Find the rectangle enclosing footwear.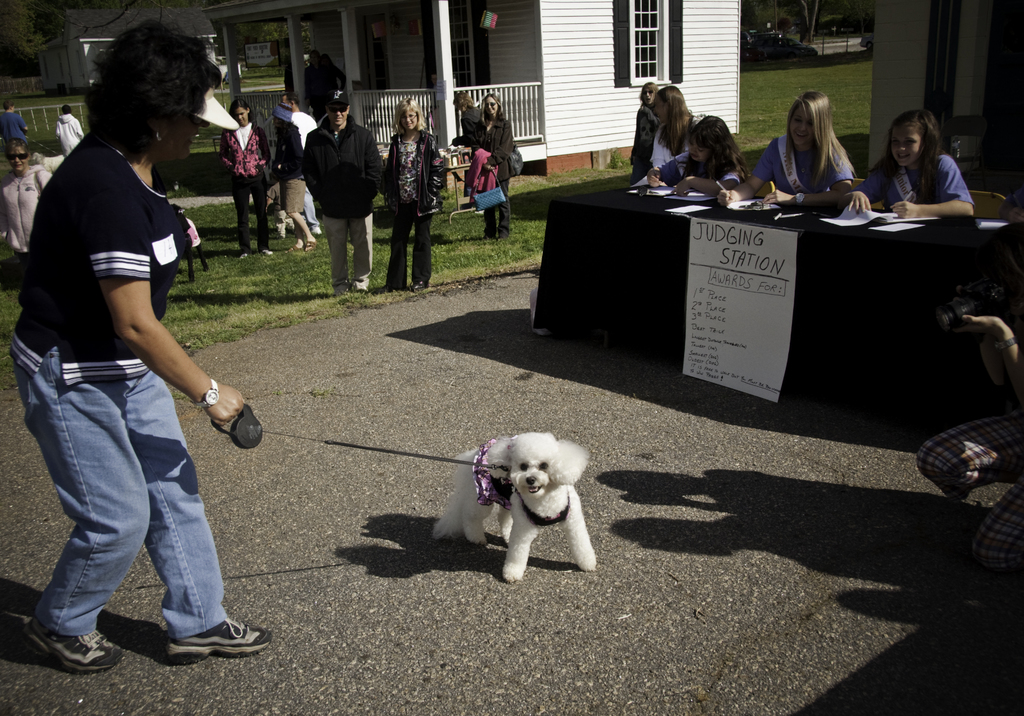
bbox(412, 278, 425, 289).
